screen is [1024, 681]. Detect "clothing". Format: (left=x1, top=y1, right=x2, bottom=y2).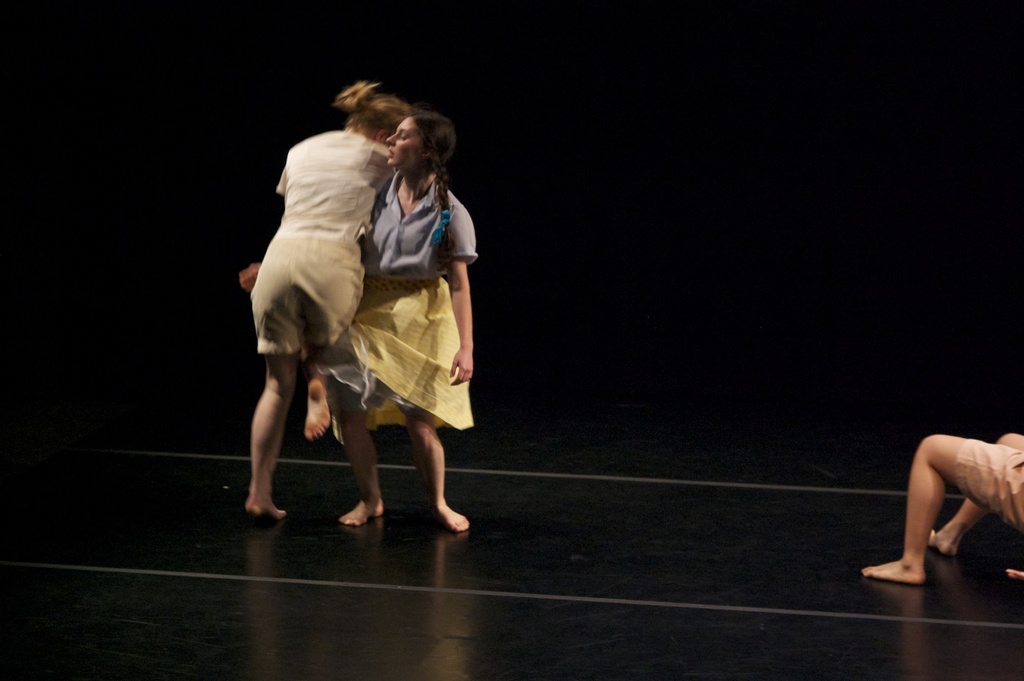
(left=959, top=441, right=1023, bottom=539).
